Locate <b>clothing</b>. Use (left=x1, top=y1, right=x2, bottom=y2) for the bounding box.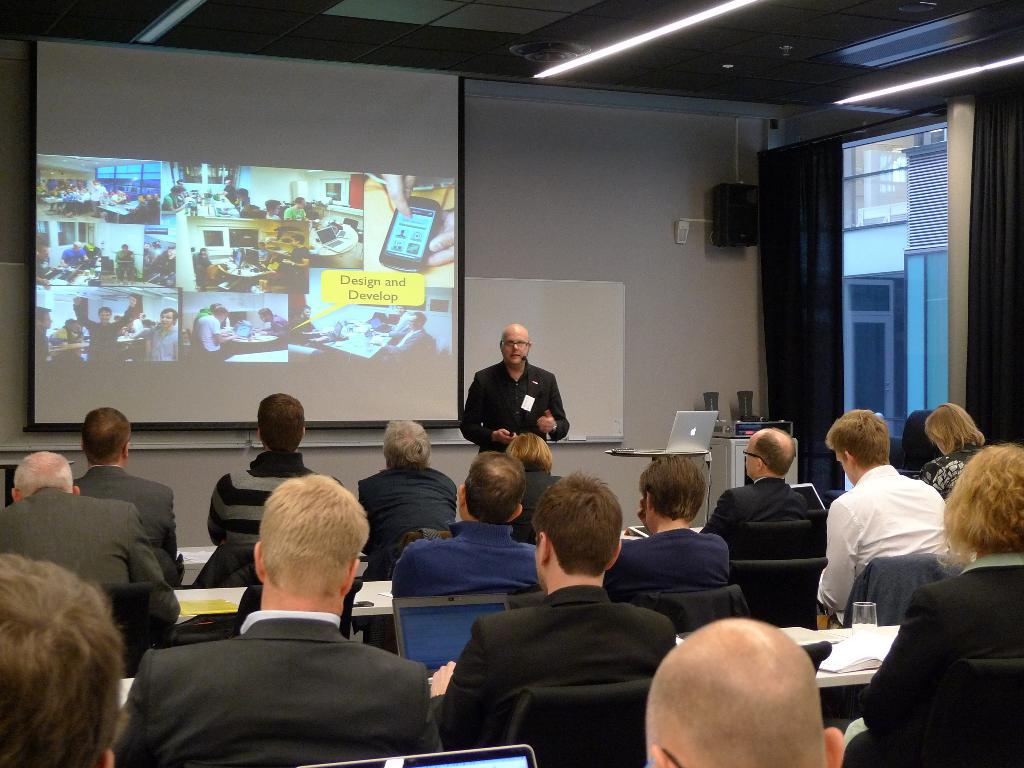
(left=697, top=483, right=816, bottom=552).
